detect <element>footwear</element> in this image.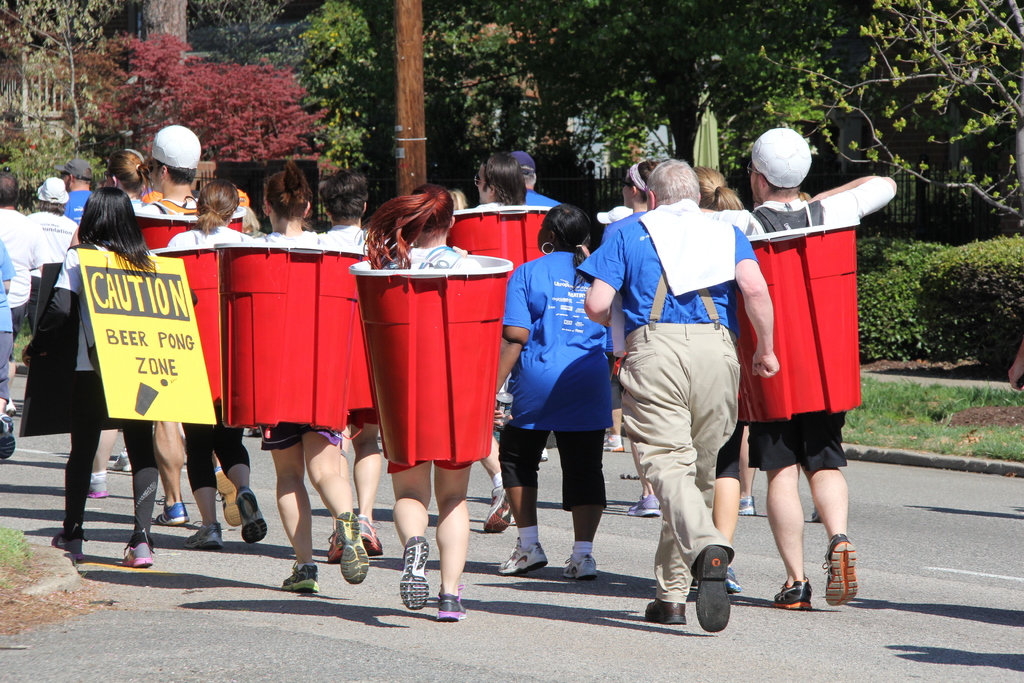
Detection: [695,542,733,630].
